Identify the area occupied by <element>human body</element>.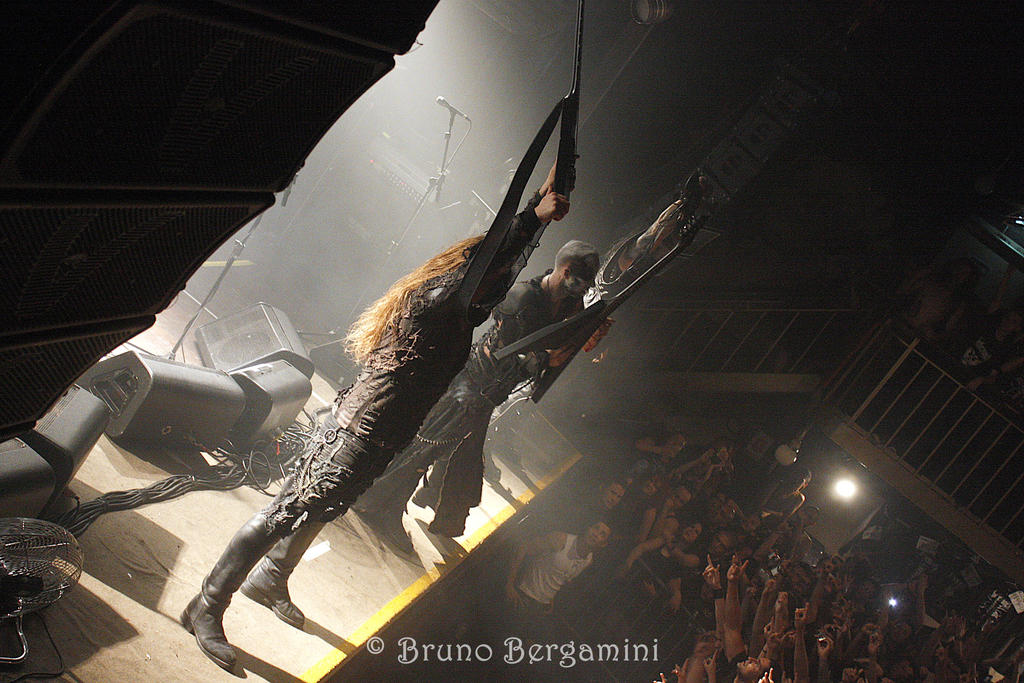
Area: <box>950,304,1023,390</box>.
